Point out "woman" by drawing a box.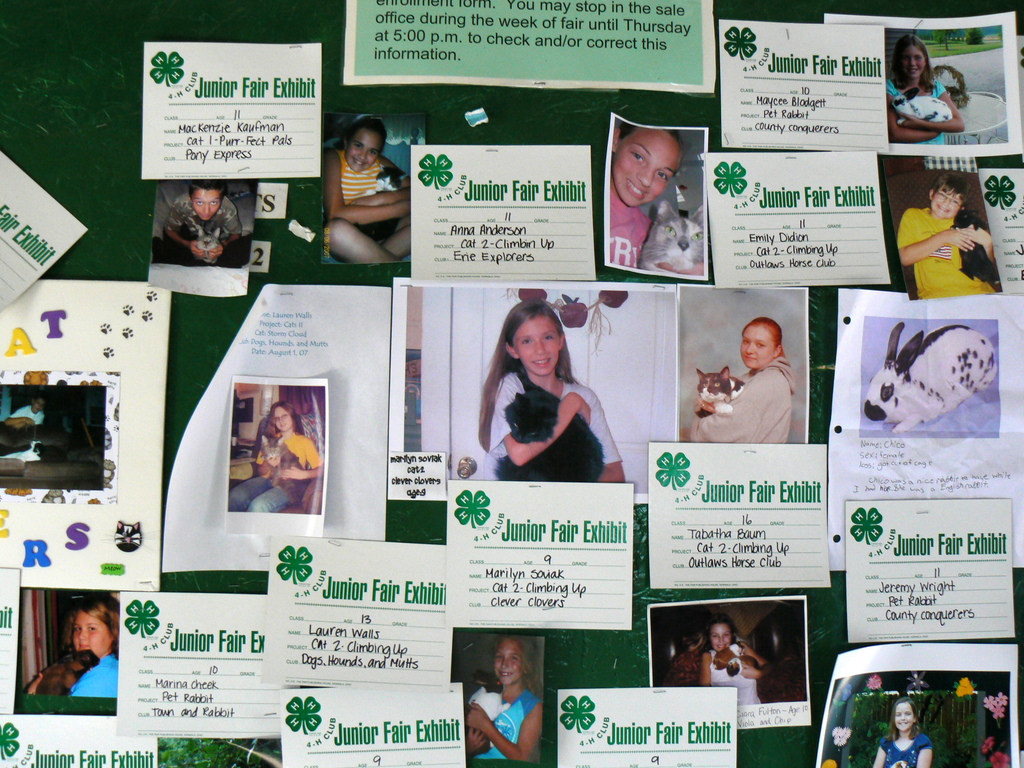
x1=698 y1=614 x2=768 y2=717.
